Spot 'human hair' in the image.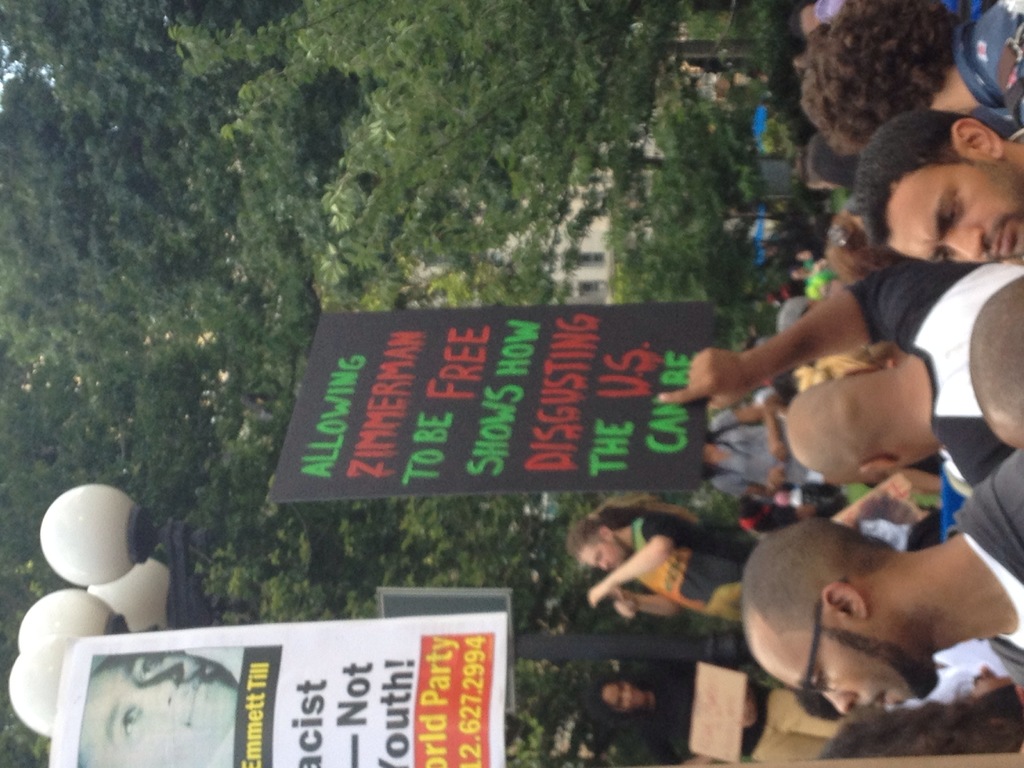
'human hair' found at region(575, 669, 677, 738).
